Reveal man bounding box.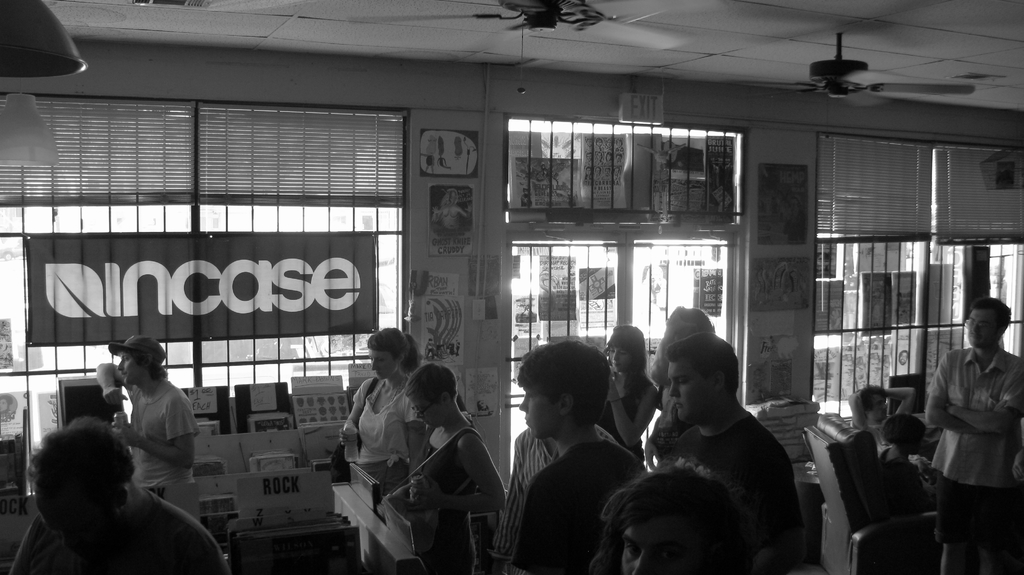
Revealed: box=[916, 283, 1020, 547].
